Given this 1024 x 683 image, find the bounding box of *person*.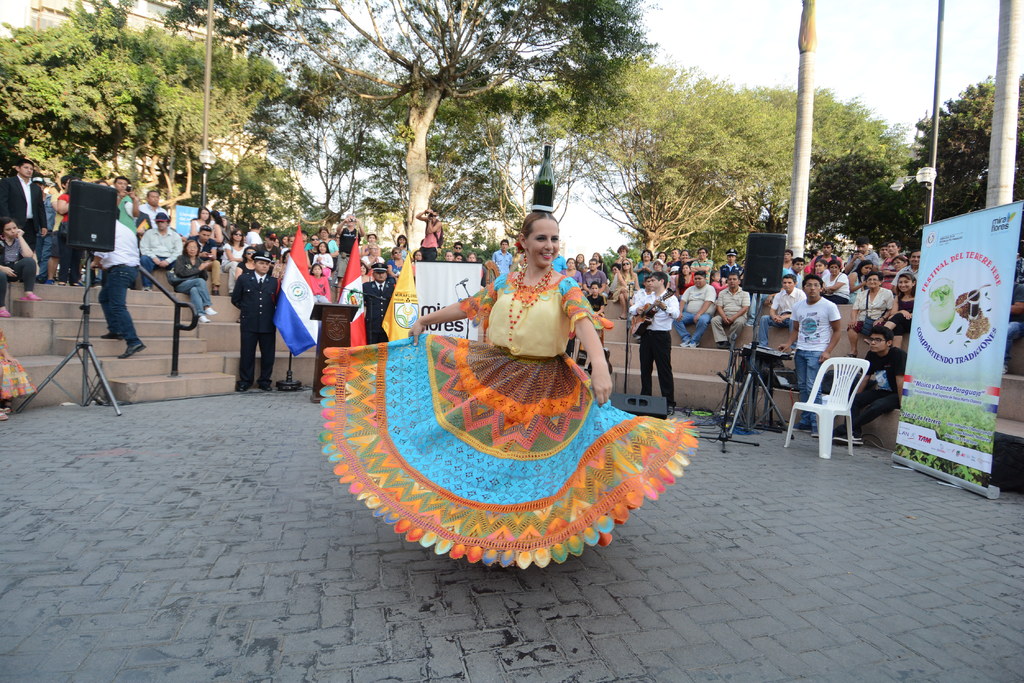
(280,235,291,249).
